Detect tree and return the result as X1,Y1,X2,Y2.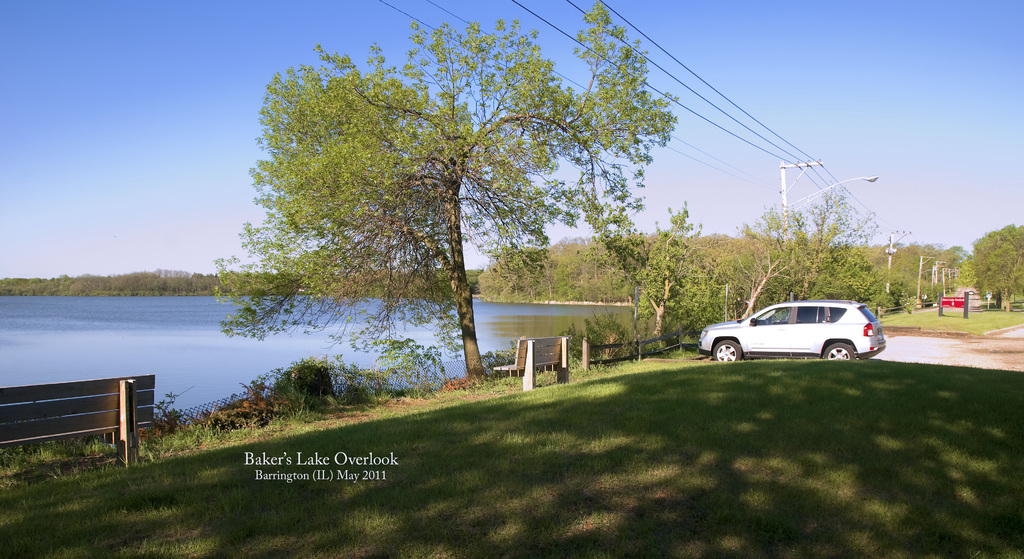
964,220,1022,320.
